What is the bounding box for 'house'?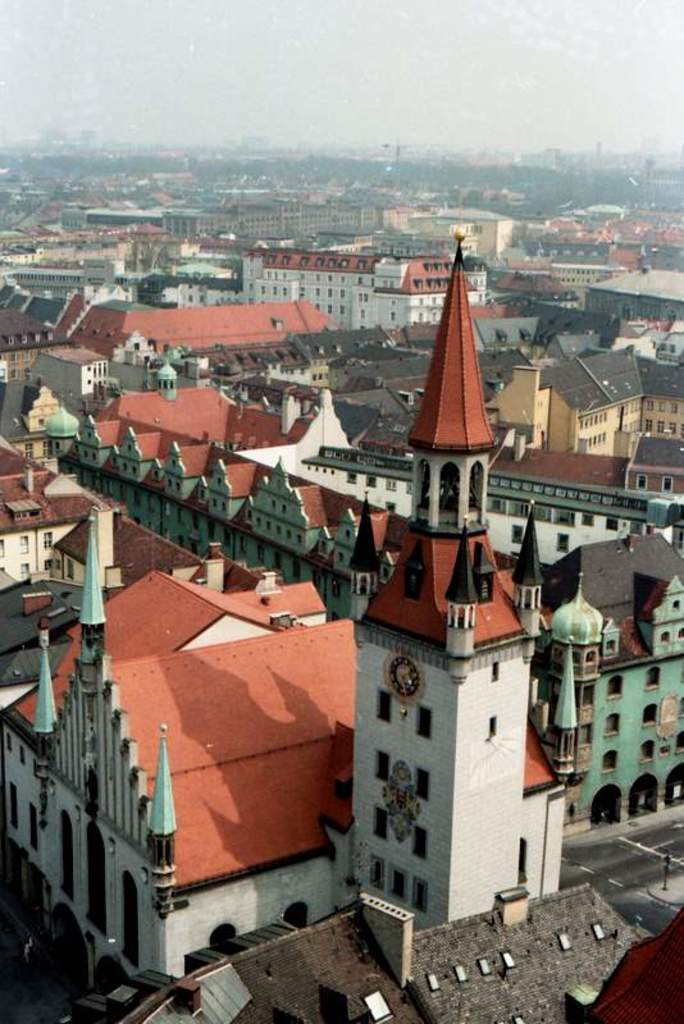
(x1=587, y1=269, x2=683, y2=365).
